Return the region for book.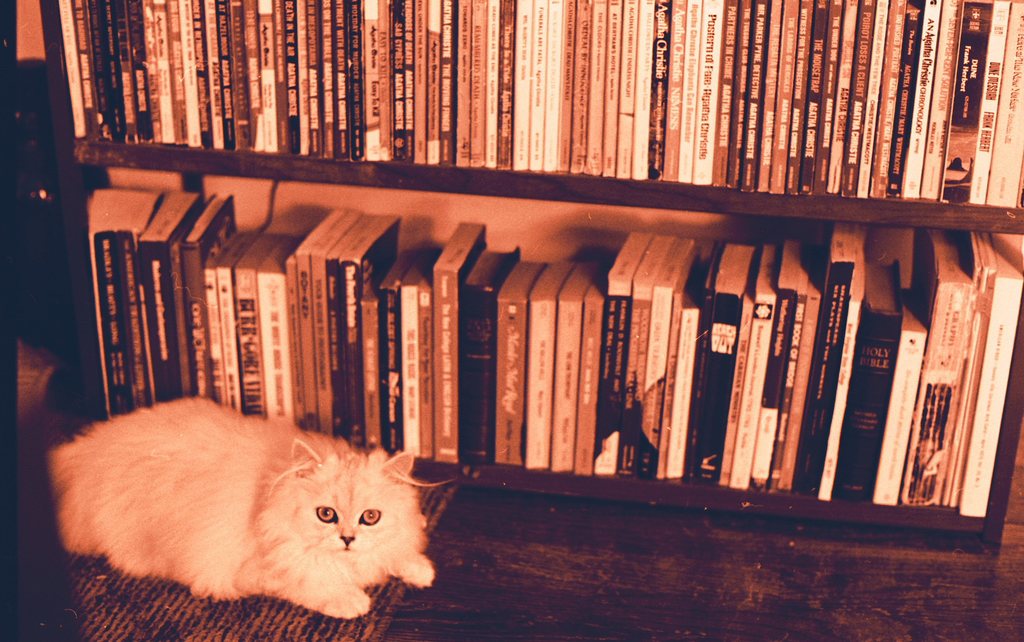
(left=539, top=0, right=564, bottom=177).
